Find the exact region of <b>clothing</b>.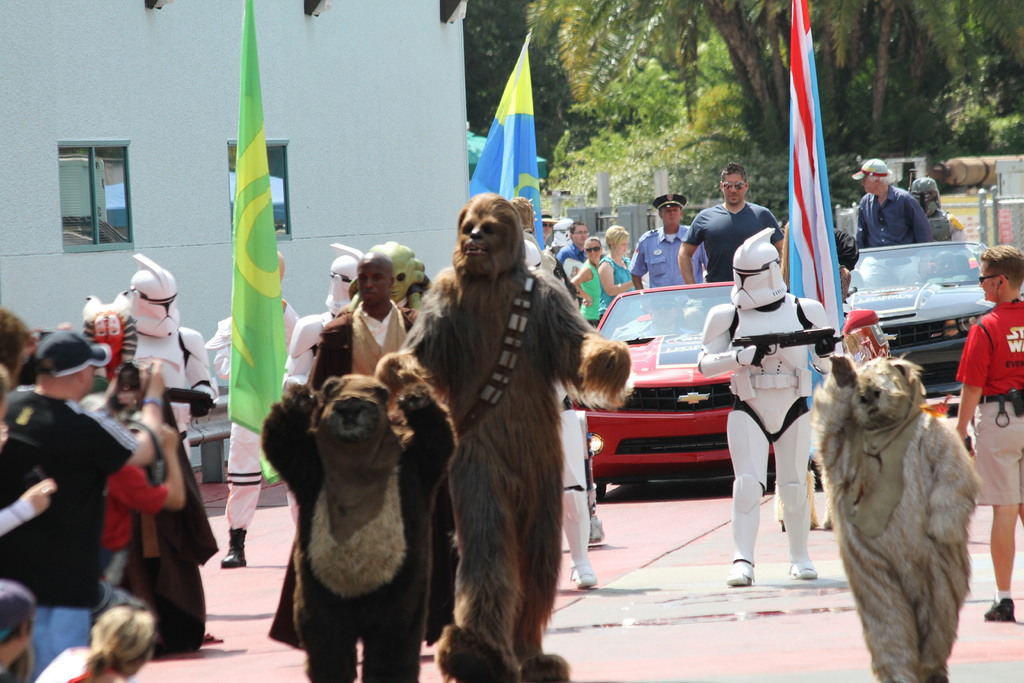
Exact region: BBox(35, 642, 132, 682).
